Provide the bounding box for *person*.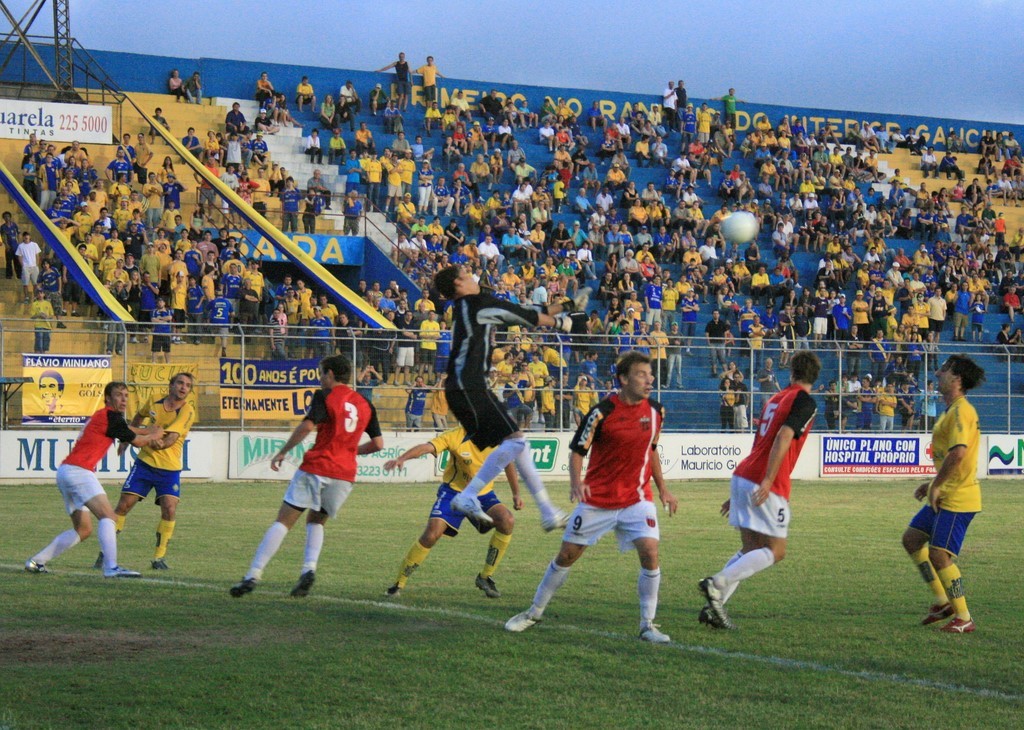
{"left": 300, "top": 188, "right": 320, "bottom": 232}.
